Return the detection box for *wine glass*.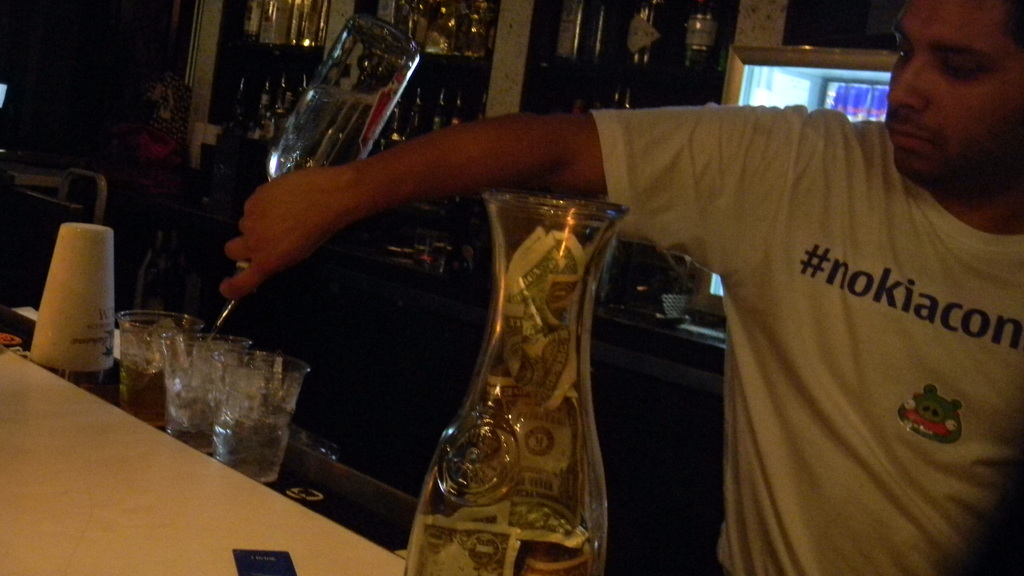
{"left": 463, "top": 0, "right": 490, "bottom": 53}.
